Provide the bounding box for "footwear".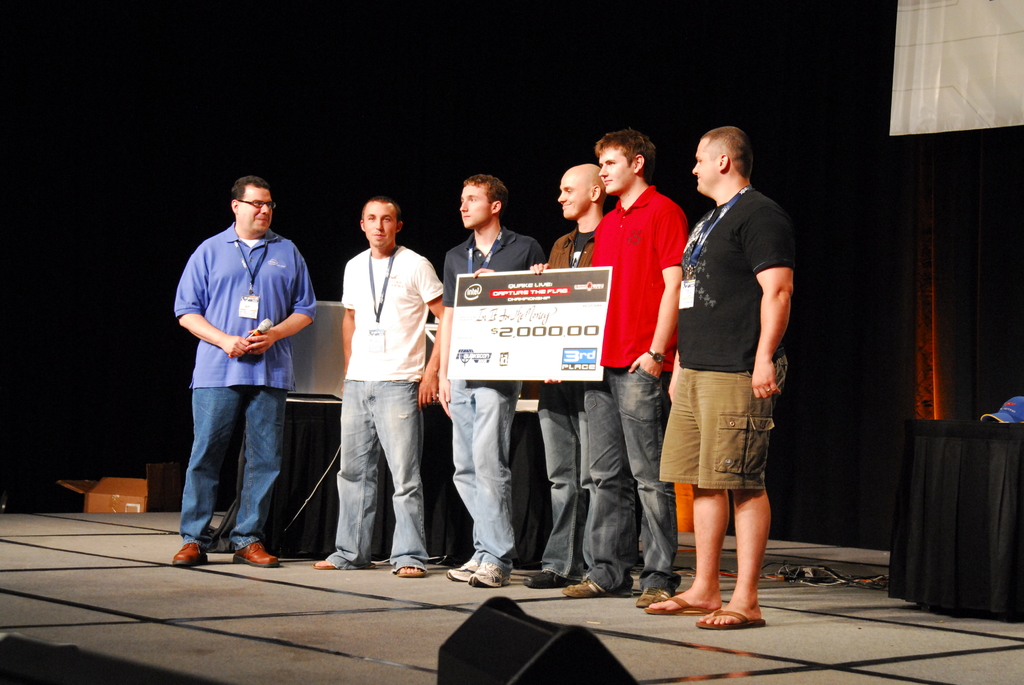
(left=523, top=569, right=569, bottom=589).
